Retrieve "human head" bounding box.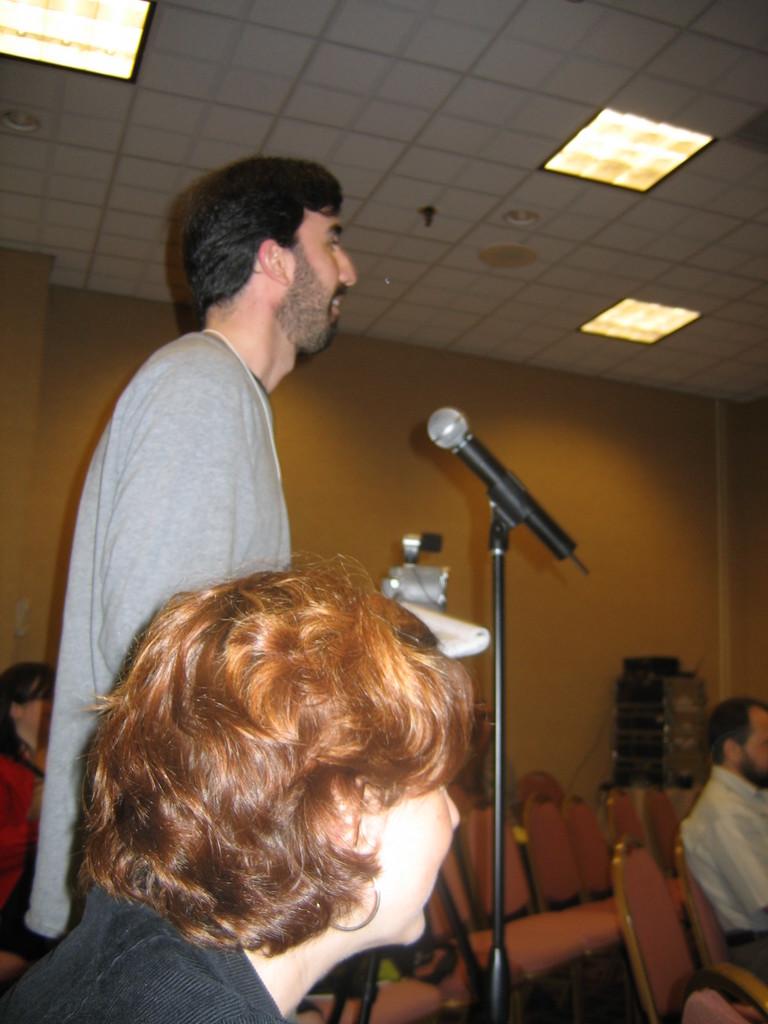
Bounding box: x1=712, y1=694, x2=767, y2=787.
